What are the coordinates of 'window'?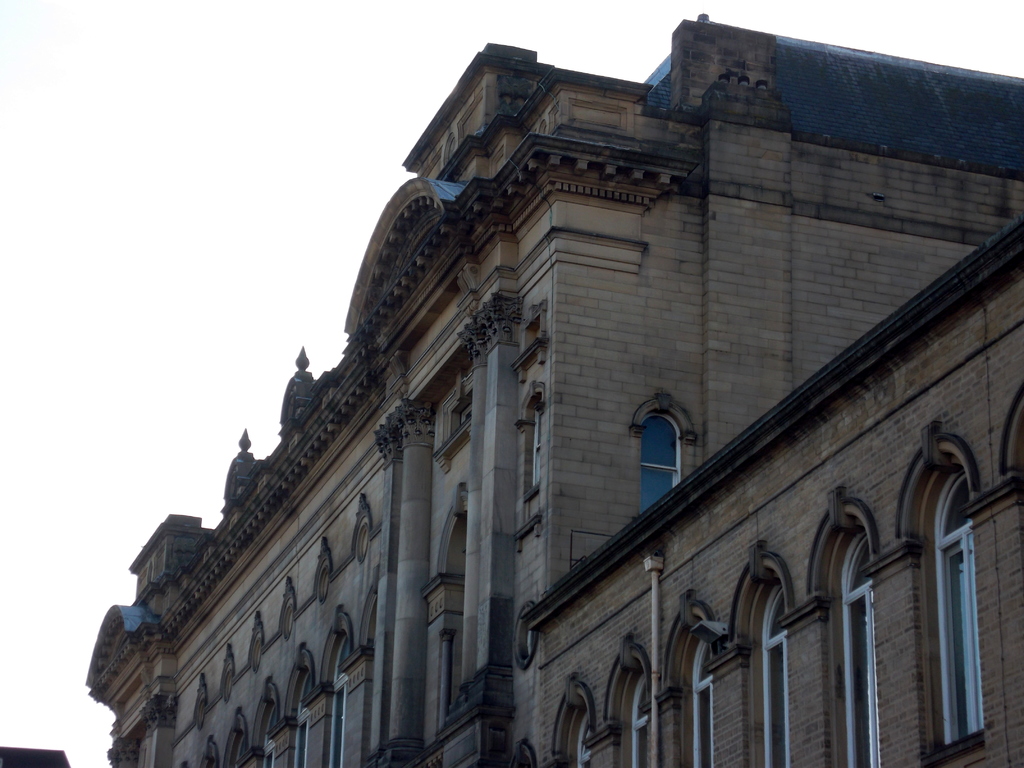
(625, 385, 699, 520).
